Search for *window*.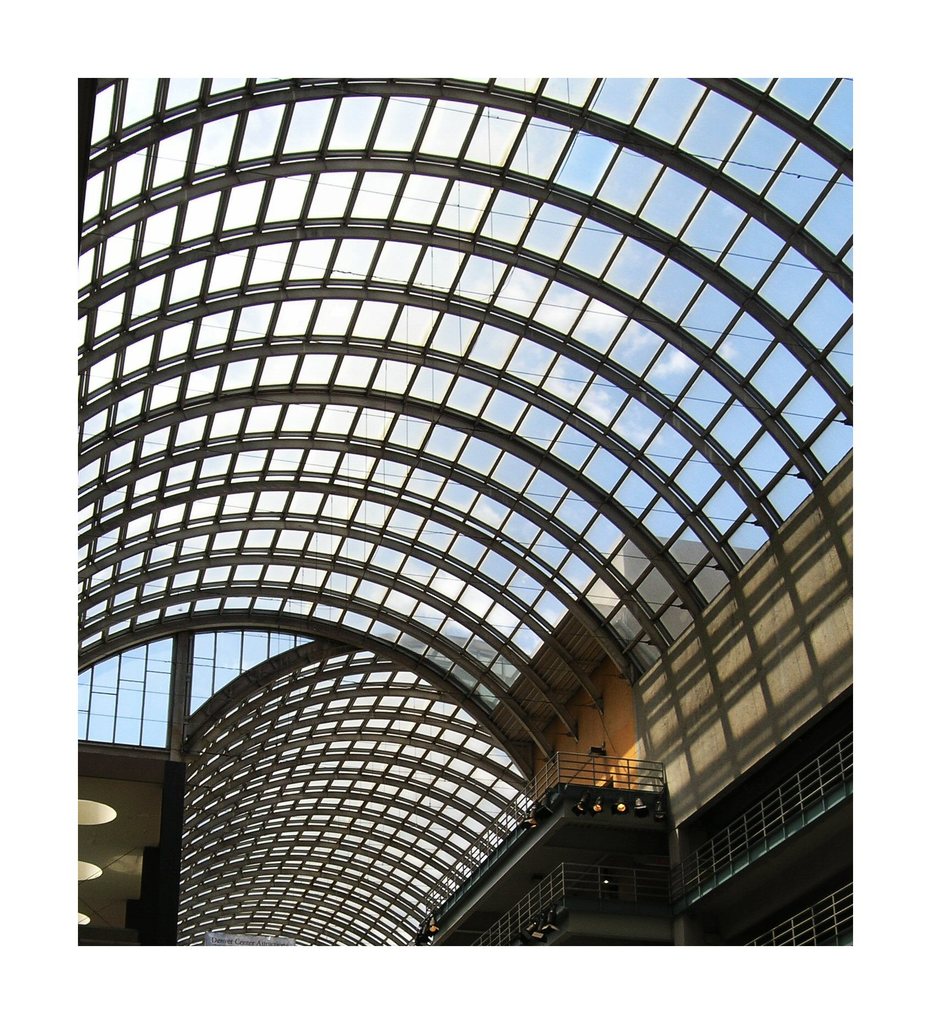
Found at x1=69 y1=94 x2=857 y2=390.
